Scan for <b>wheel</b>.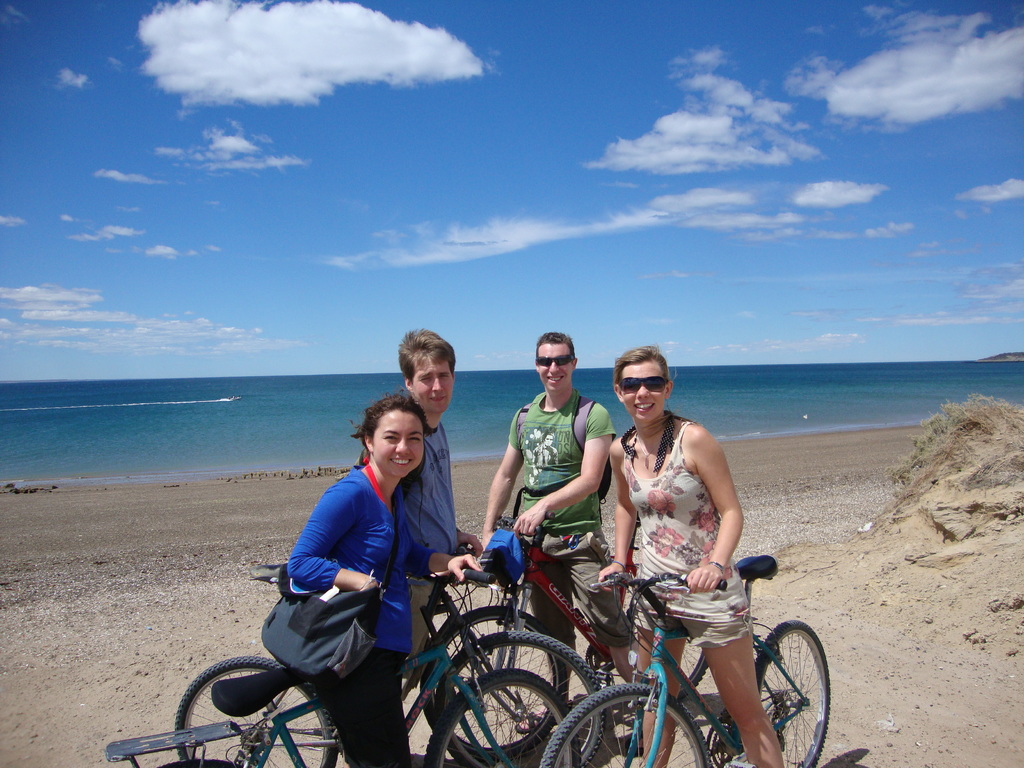
Scan result: (535, 685, 711, 767).
